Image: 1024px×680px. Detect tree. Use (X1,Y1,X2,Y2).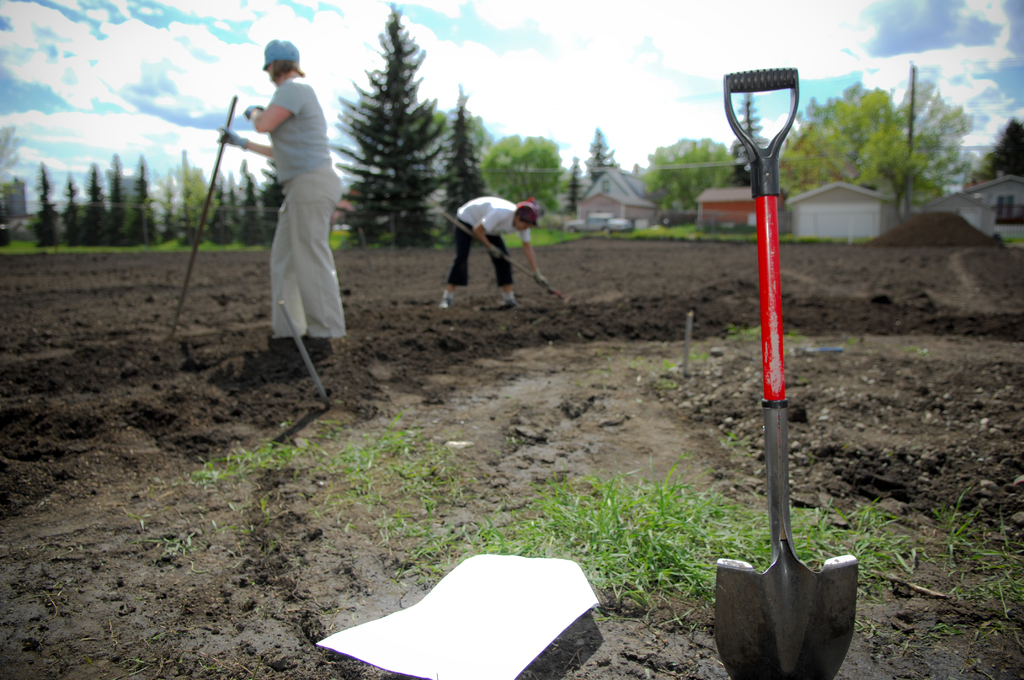
(87,174,115,246).
